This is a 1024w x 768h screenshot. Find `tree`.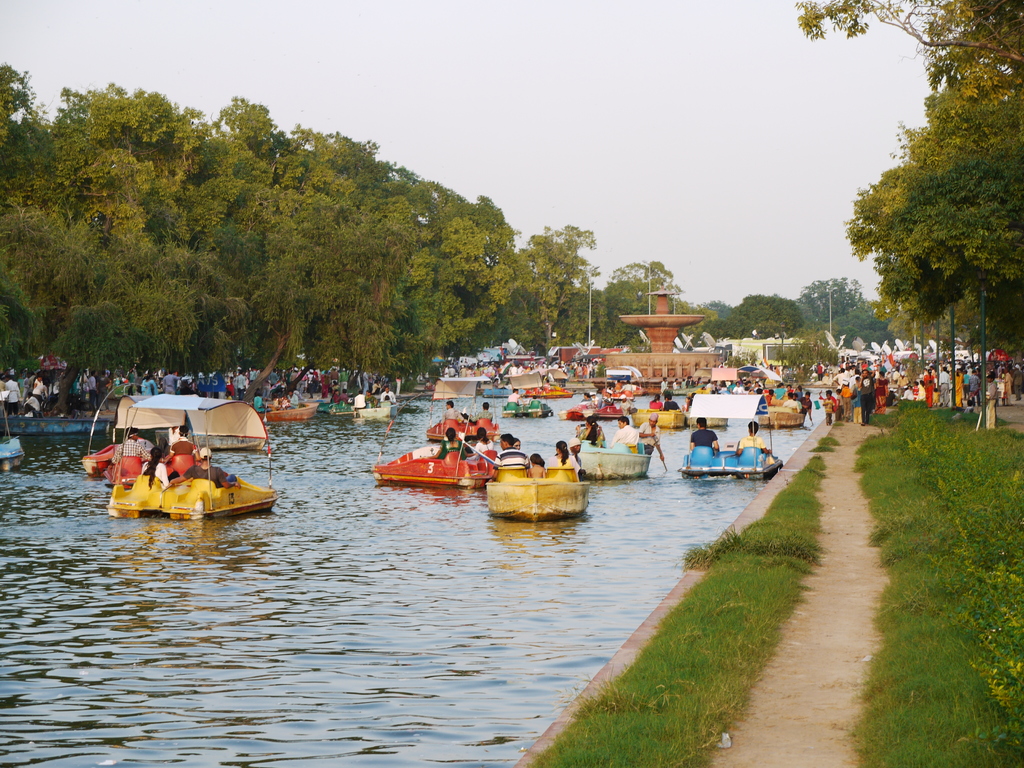
Bounding box: detection(849, 87, 1023, 376).
